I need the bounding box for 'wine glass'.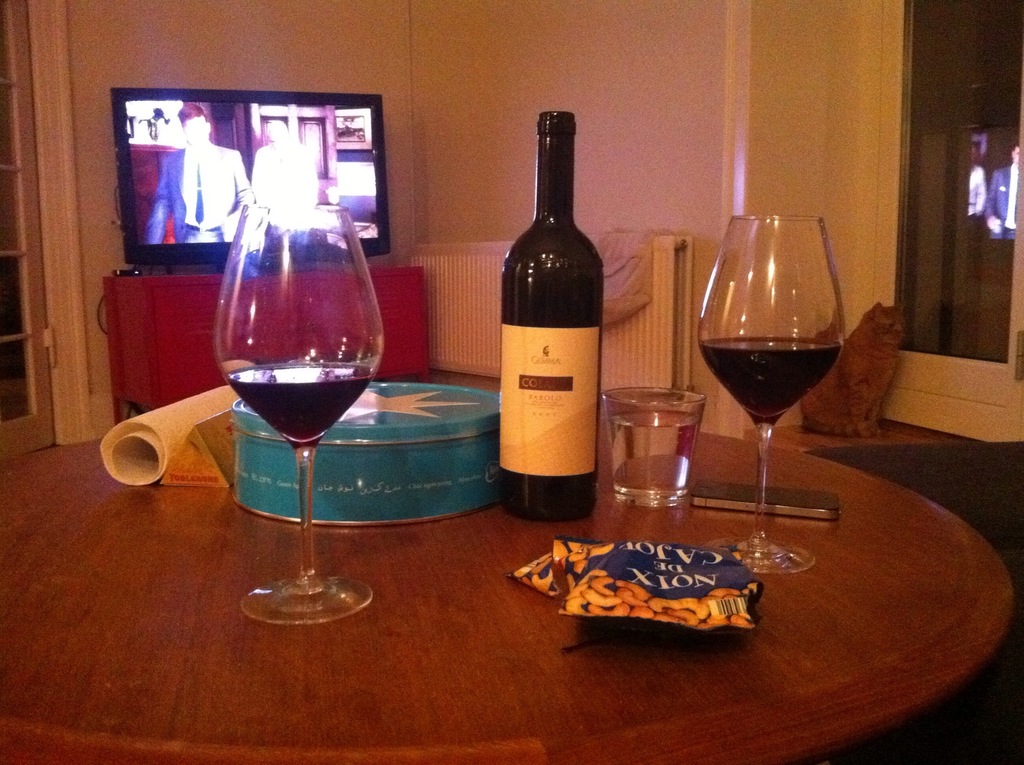
Here it is: <box>216,199,379,622</box>.
